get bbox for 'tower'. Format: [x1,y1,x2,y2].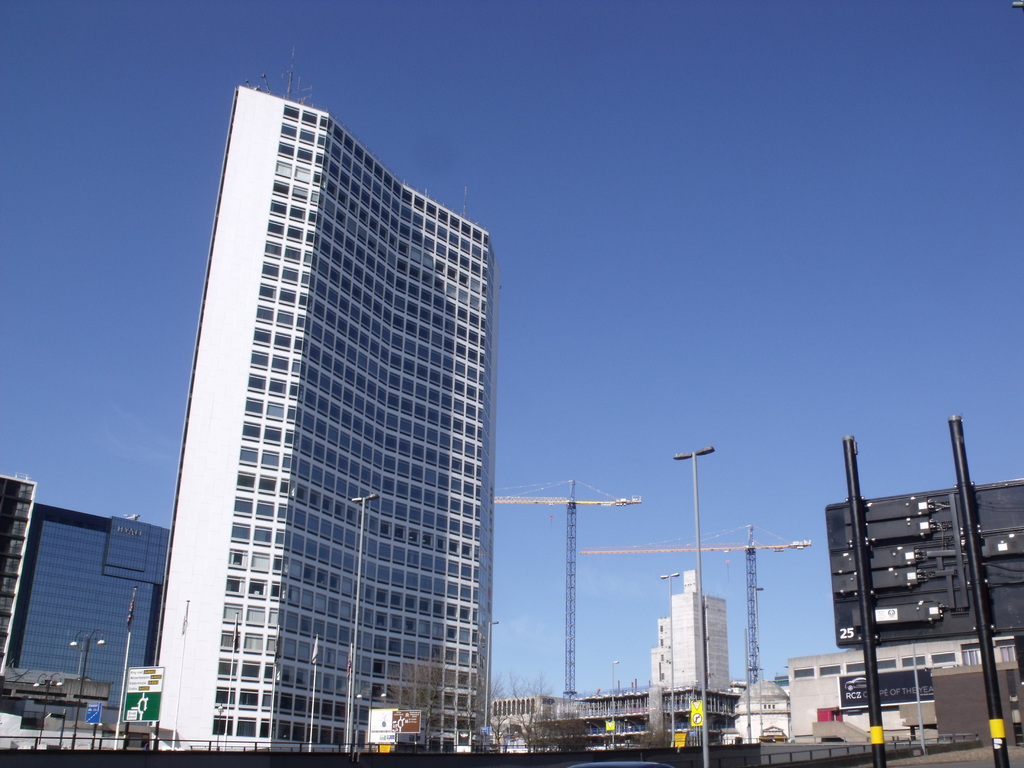
[674,570,735,700].
